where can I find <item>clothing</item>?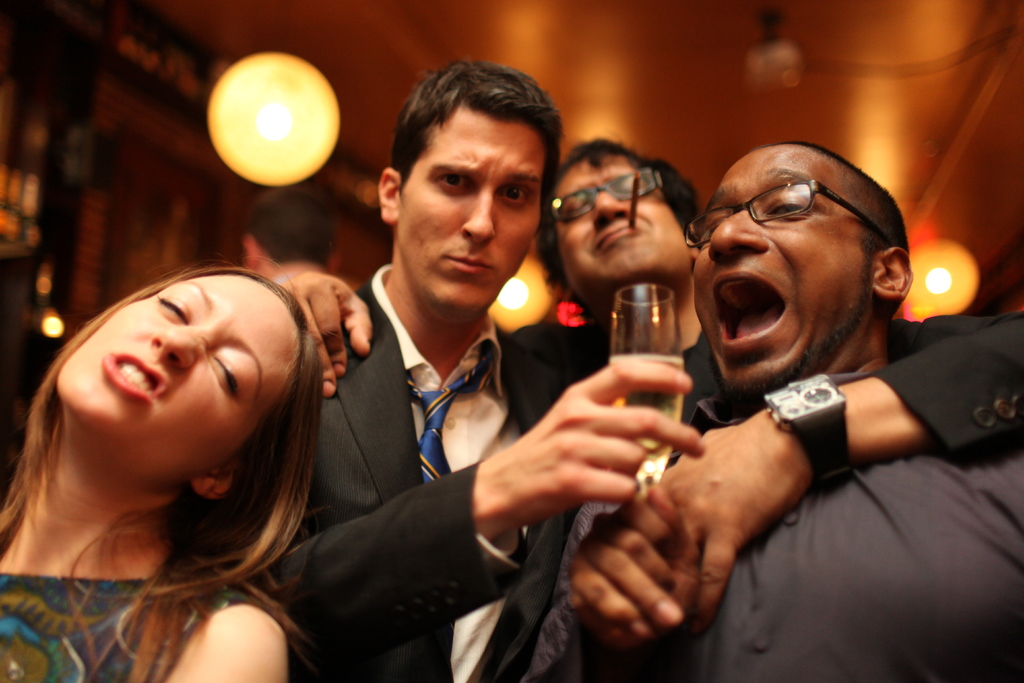
You can find it at (522, 379, 1023, 682).
